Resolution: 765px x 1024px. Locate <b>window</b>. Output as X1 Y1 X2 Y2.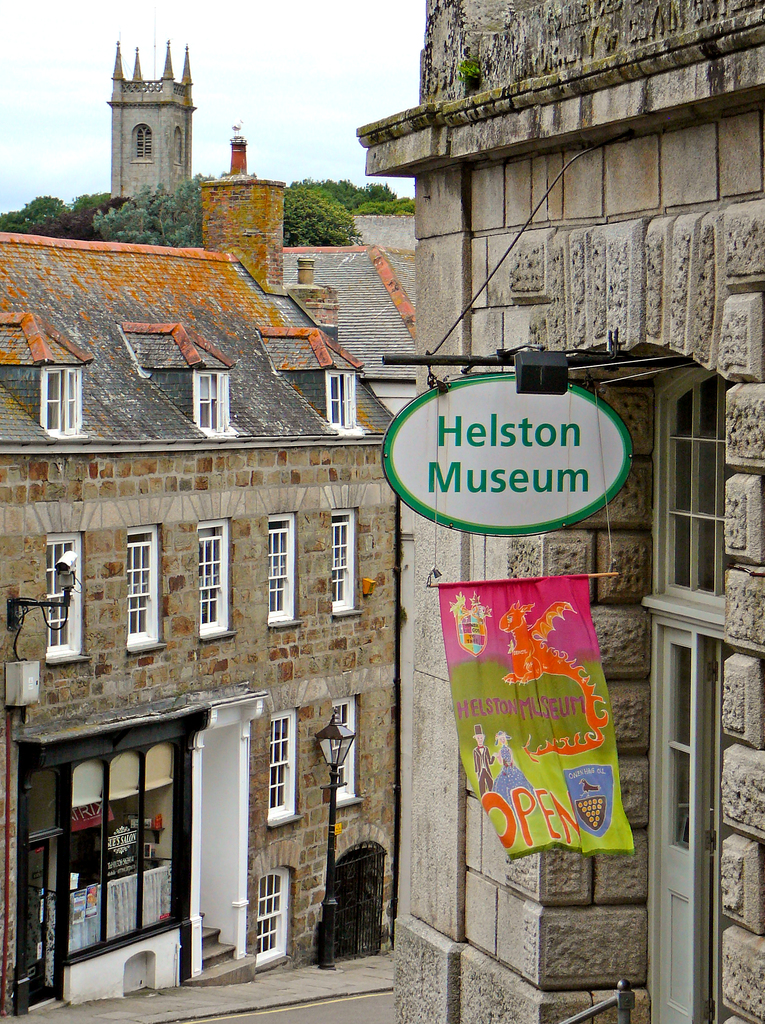
198 518 231 637.
